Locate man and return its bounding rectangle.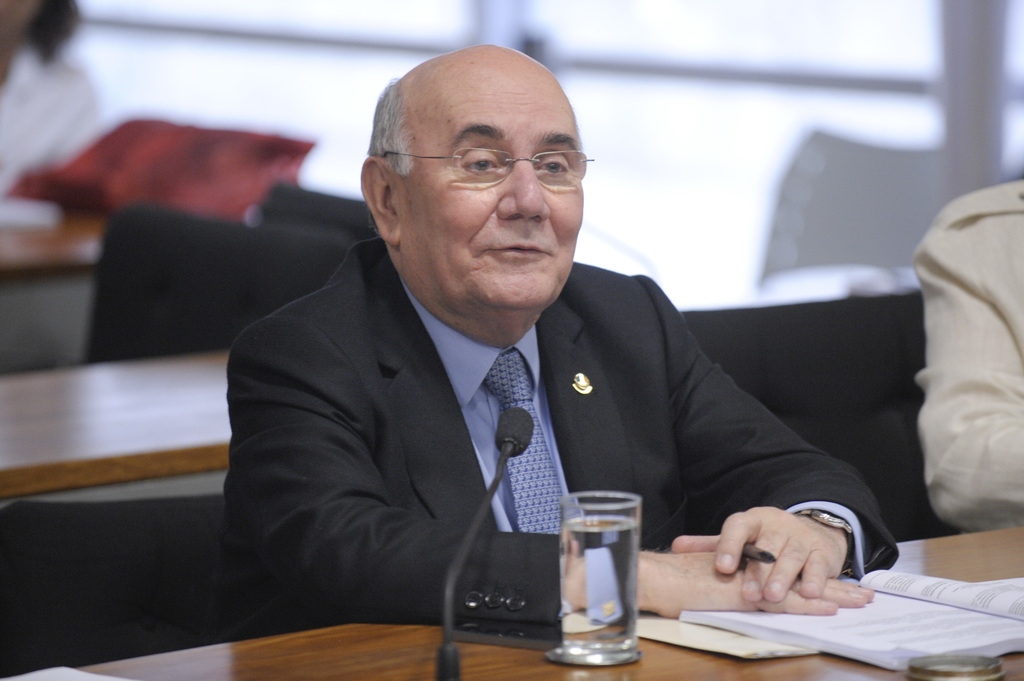
202 42 908 631.
